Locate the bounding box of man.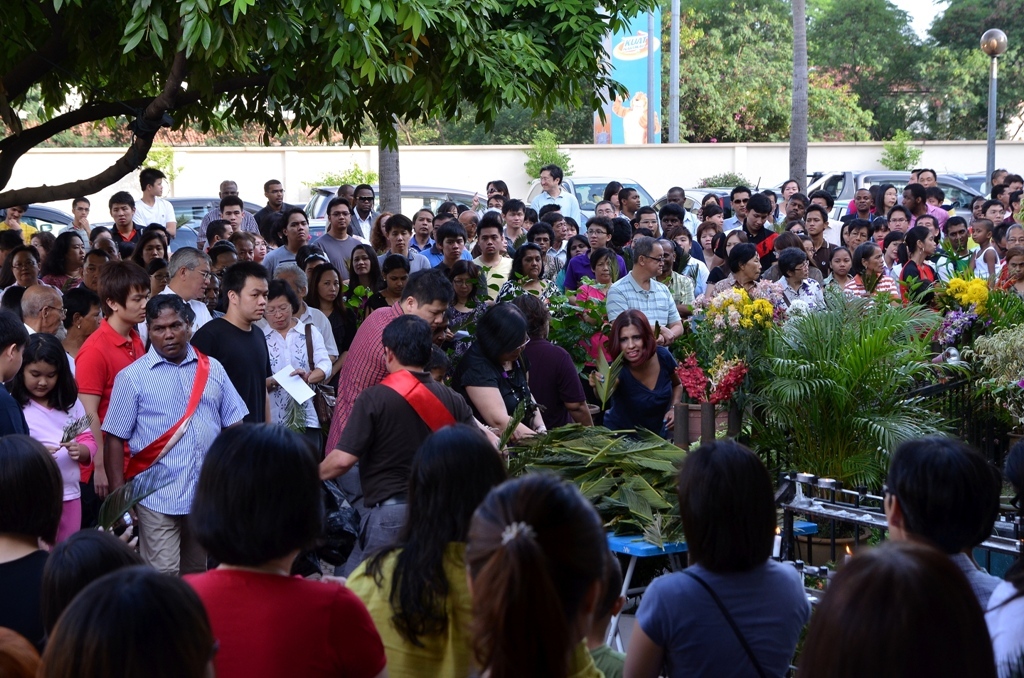
Bounding box: [x1=420, y1=211, x2=473, y2=261].
